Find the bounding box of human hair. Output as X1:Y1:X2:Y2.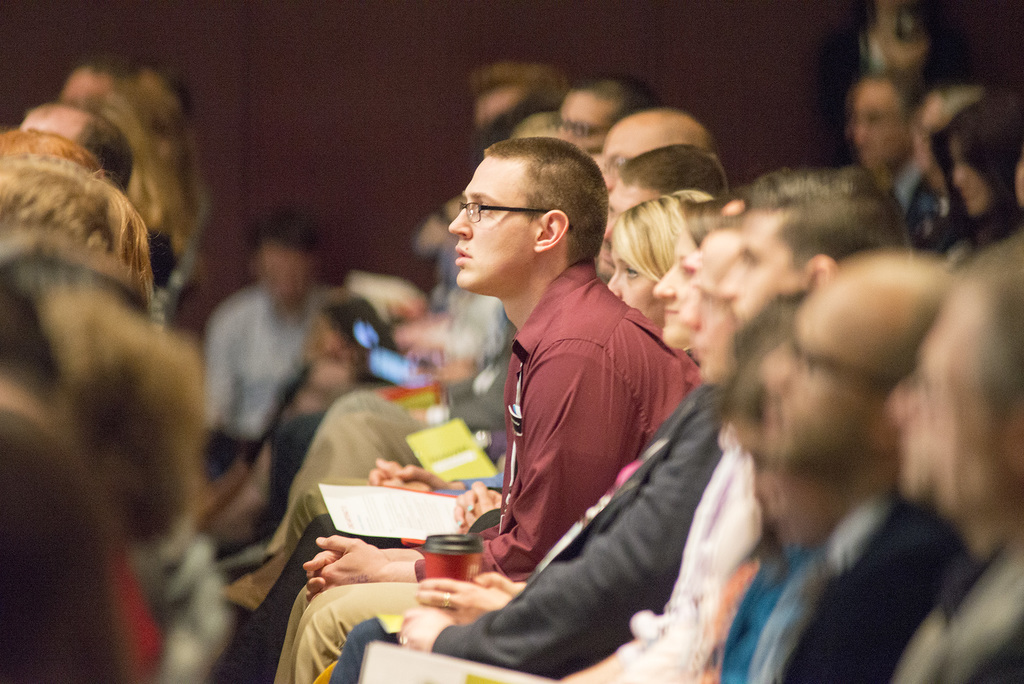
749:161:913:271.
